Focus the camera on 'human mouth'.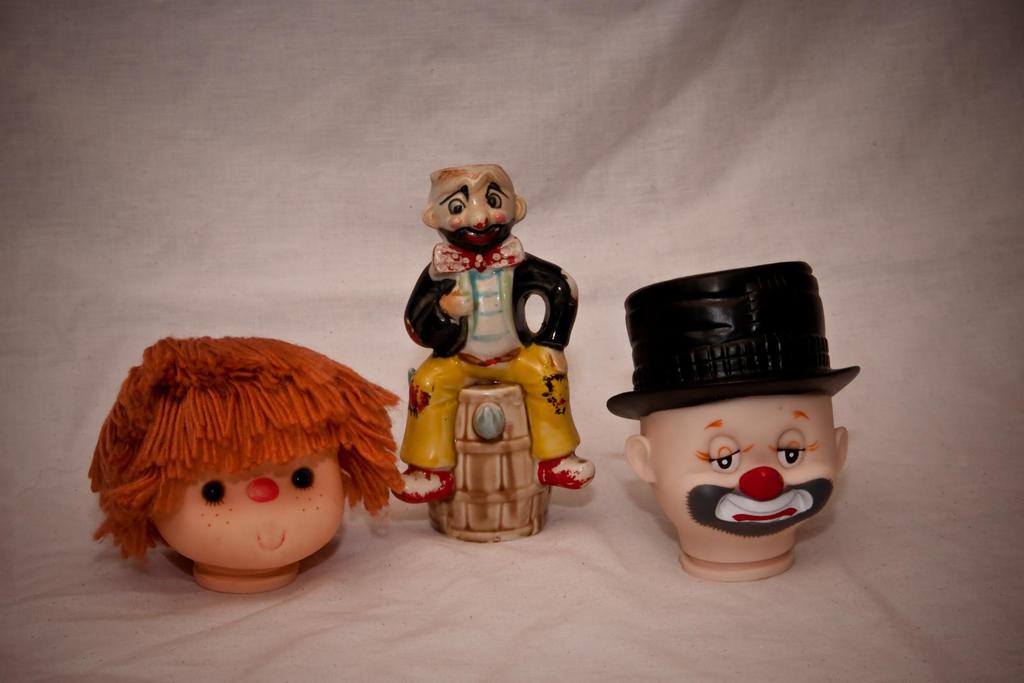
Focus region: crop(465, 226, 500, 242).
